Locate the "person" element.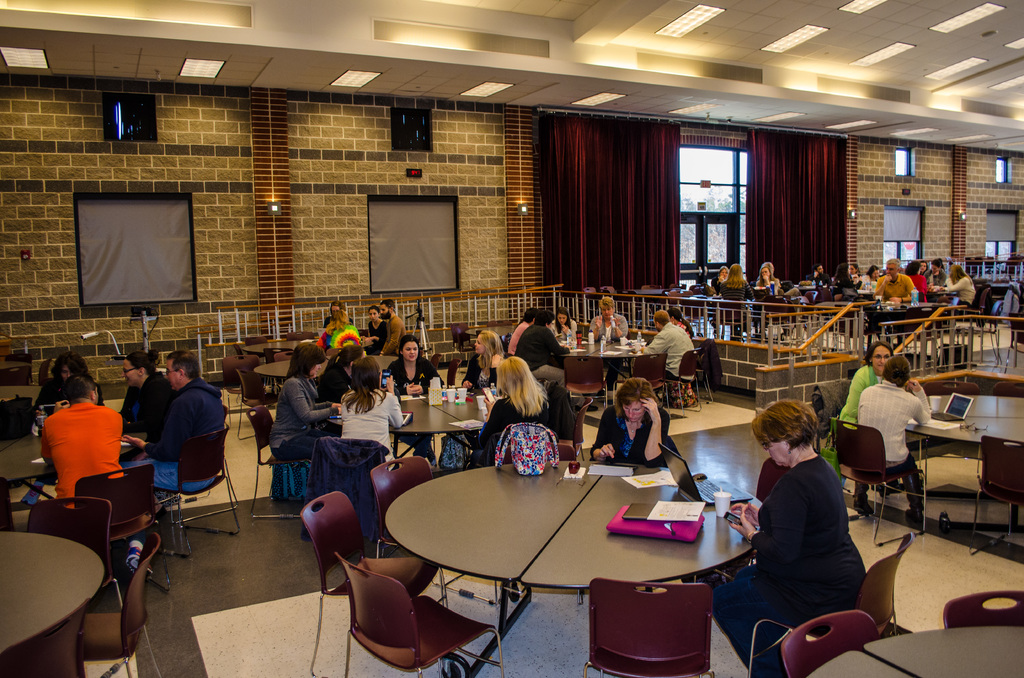
Element bbox: 378, 302, 410, 355.
